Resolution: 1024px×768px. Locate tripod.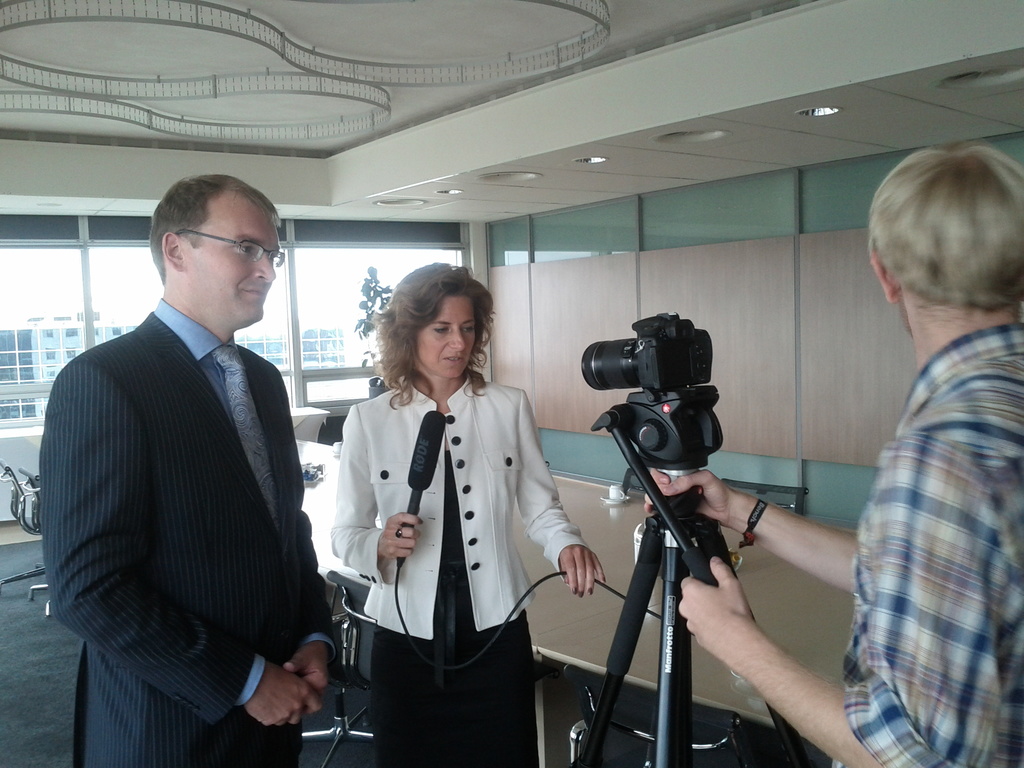
Rect(571, 468, 815, 767).
